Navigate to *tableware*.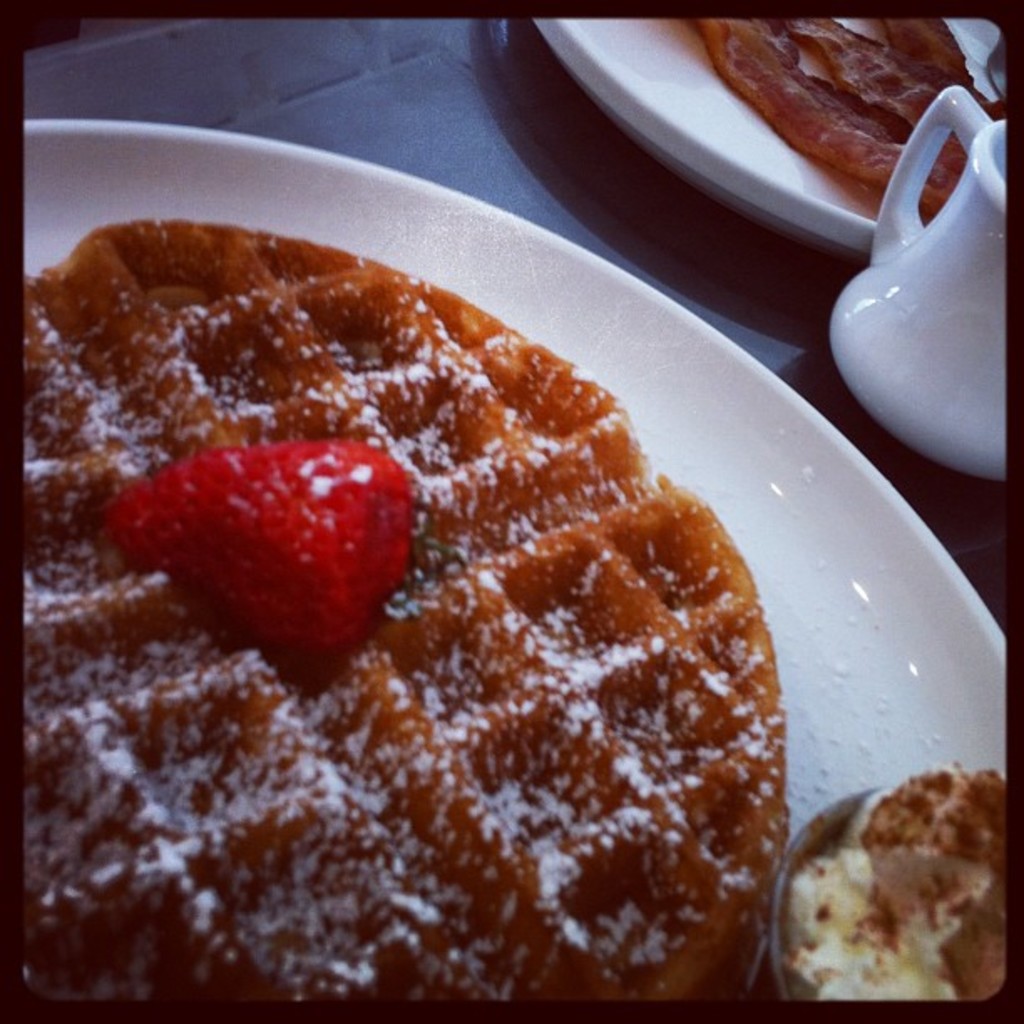
Navigation target: bbox(758, 785, 904, 1012).
